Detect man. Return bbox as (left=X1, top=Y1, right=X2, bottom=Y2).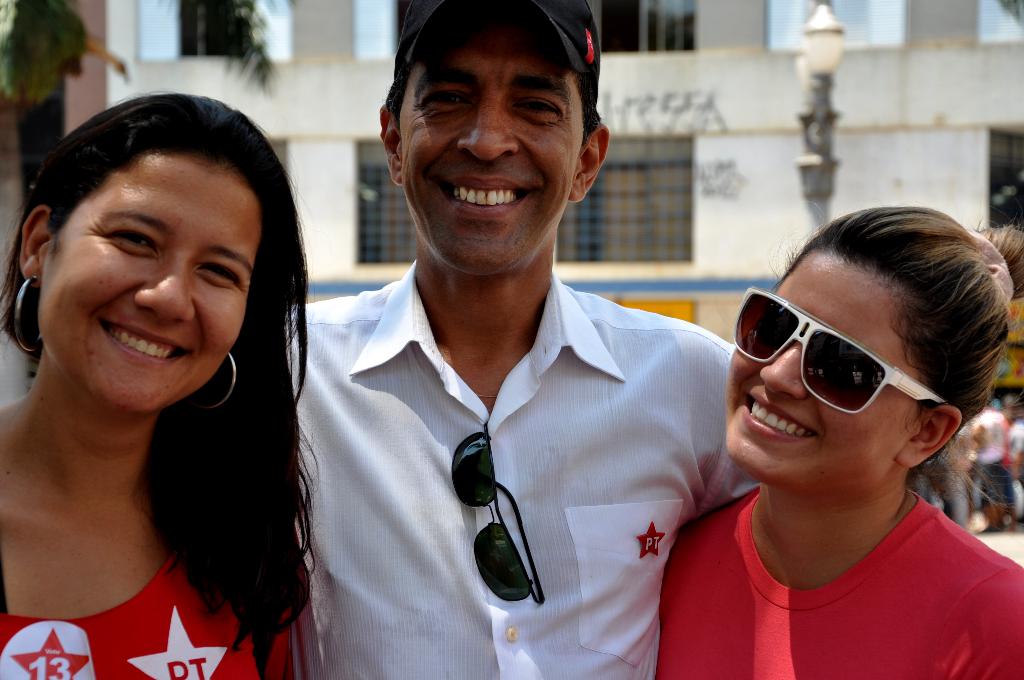
(left=278, top=0, right=769, bottom=679).
